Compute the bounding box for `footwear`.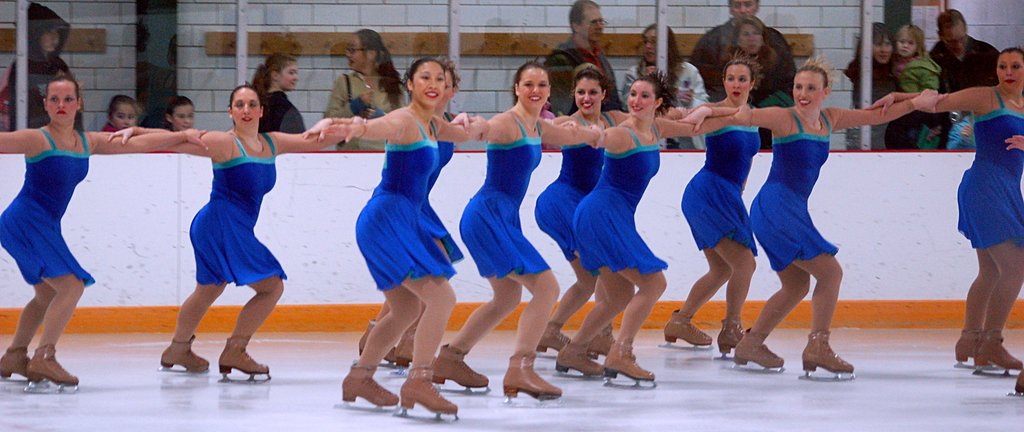
detection(732, 330, 780, 369).
